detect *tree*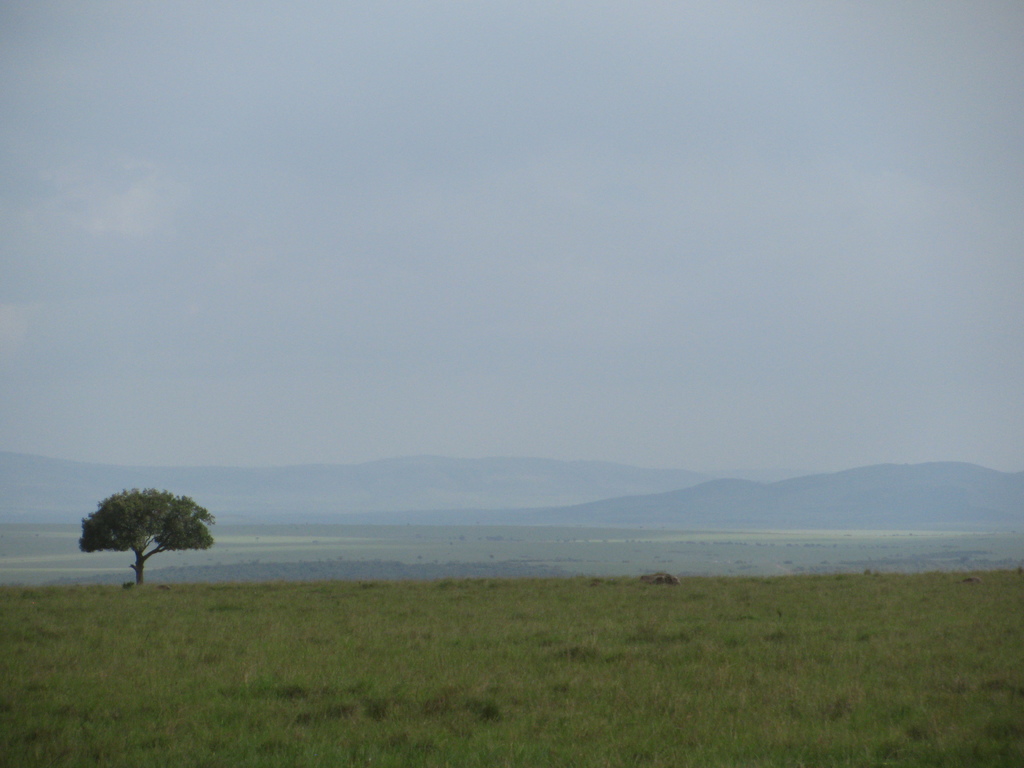
x1=69, y1=478, x2=207, y2=584
